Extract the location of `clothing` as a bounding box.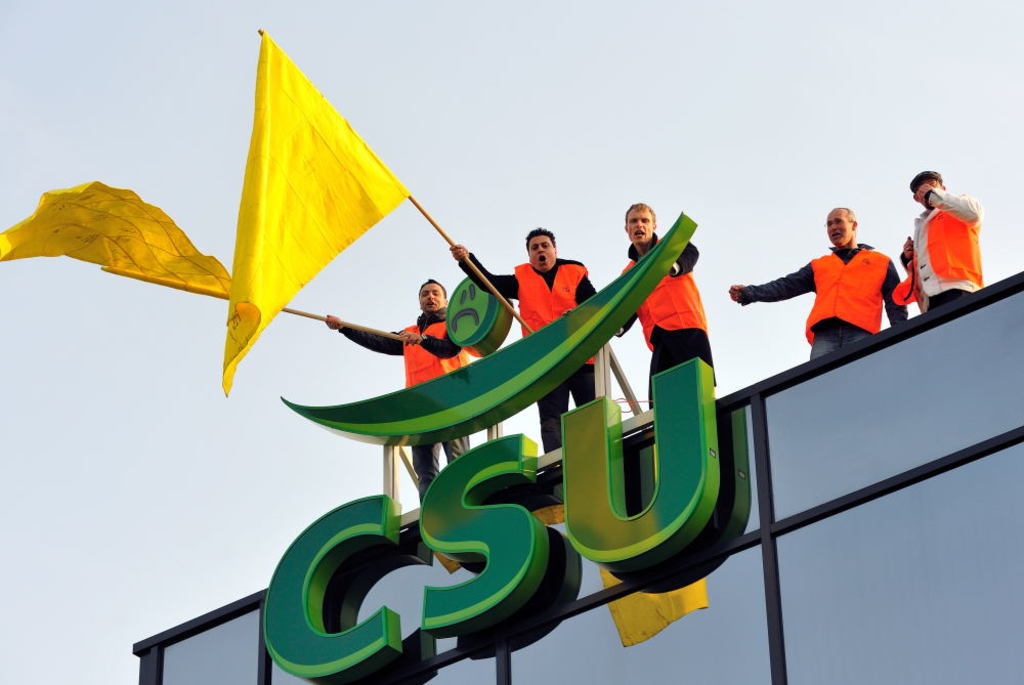
466:251:594:461.
